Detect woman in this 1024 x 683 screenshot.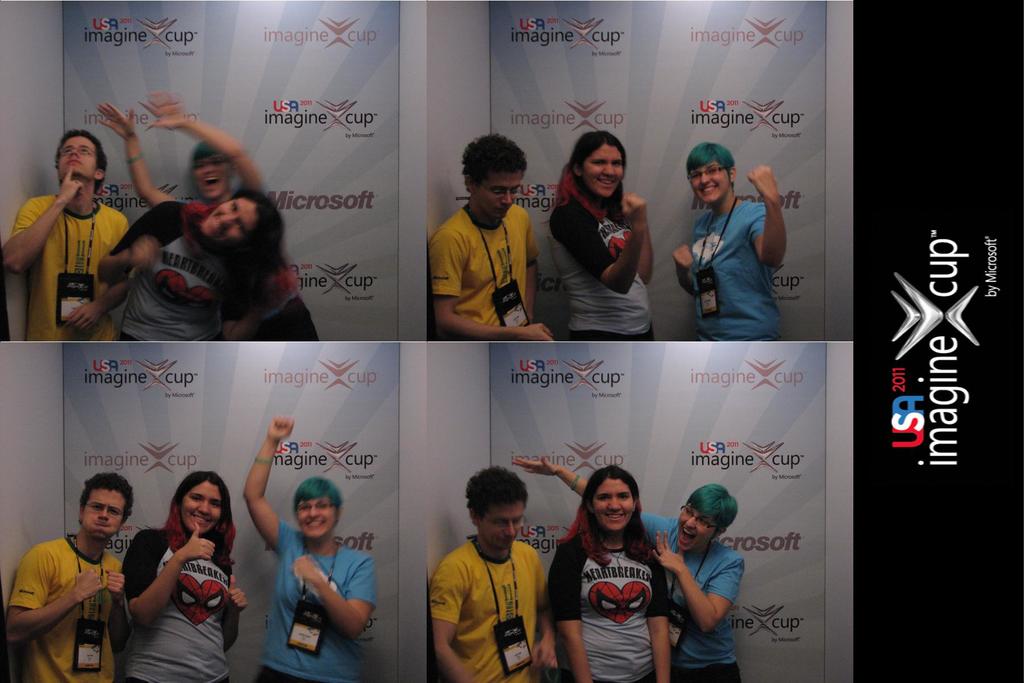
Detection: [left=115, top=465, right=232, bottom=675].
